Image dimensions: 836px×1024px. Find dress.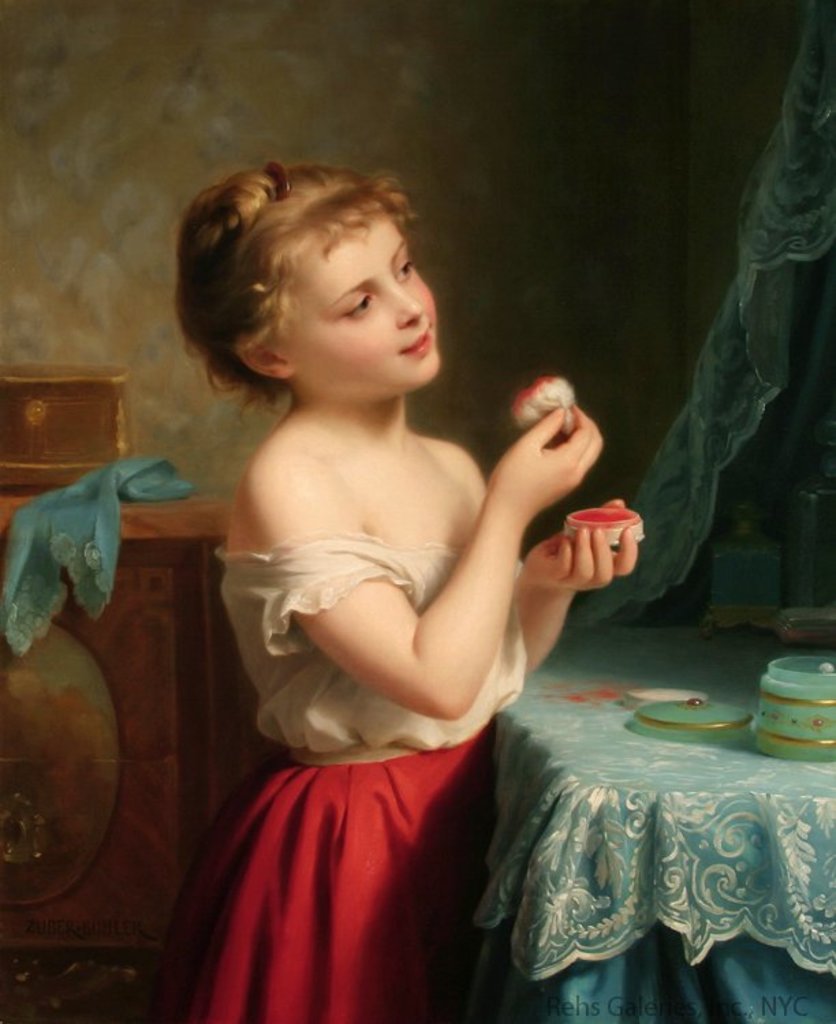
select_region(175, 534, 530, 1023).
